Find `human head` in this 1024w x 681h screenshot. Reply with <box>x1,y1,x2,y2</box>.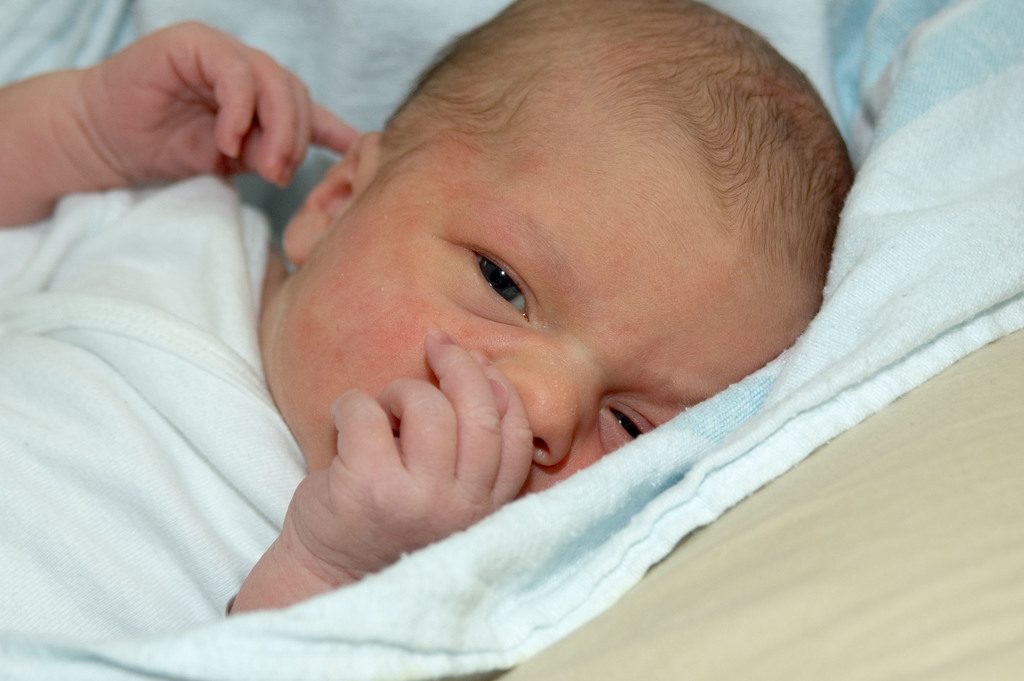
<box>275,0,856,509</box>.
